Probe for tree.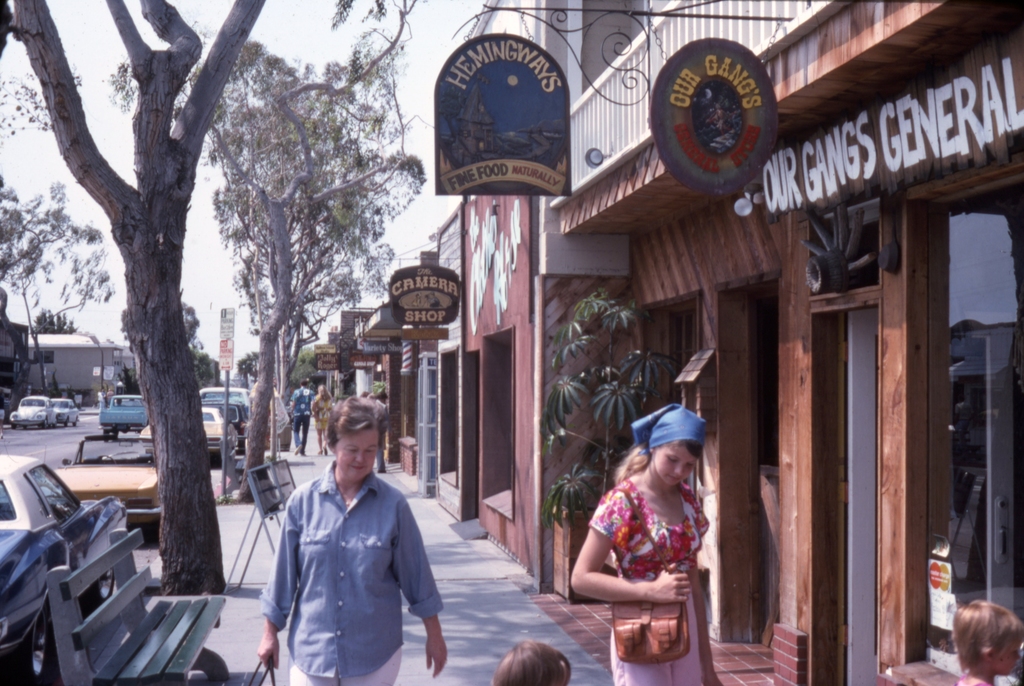
Probe result: crop(0, 174, 109, 395).
